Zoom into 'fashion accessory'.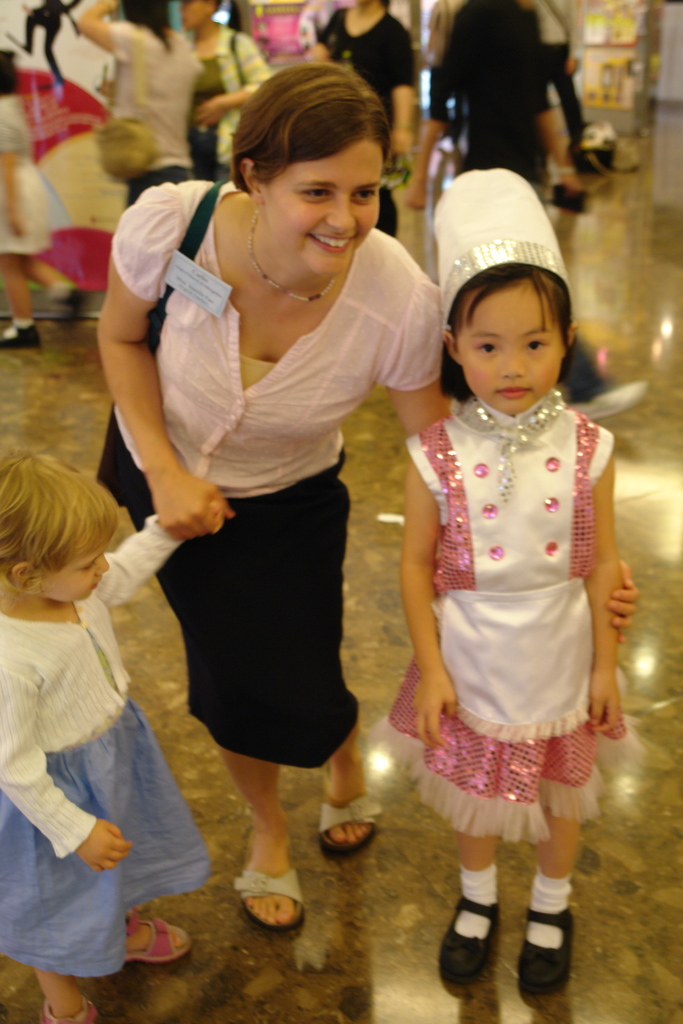
Zoom target: BBox(15, 319, 32, 324).
